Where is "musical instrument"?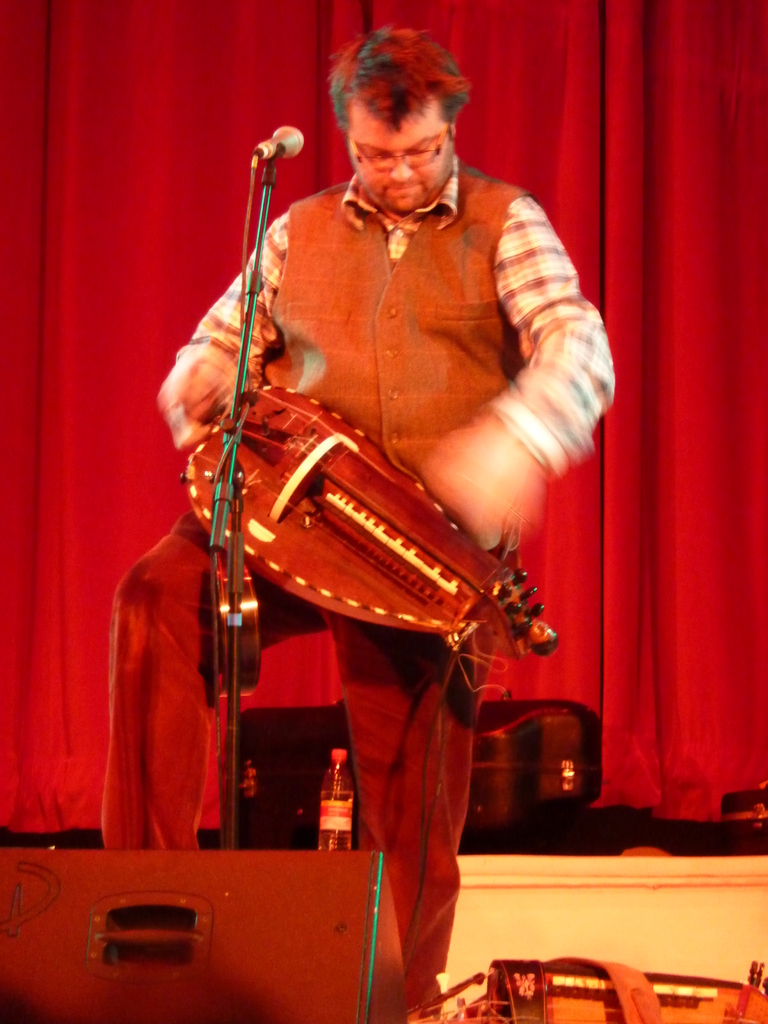
x1=179, y1=332, x2=540, y2=656.
